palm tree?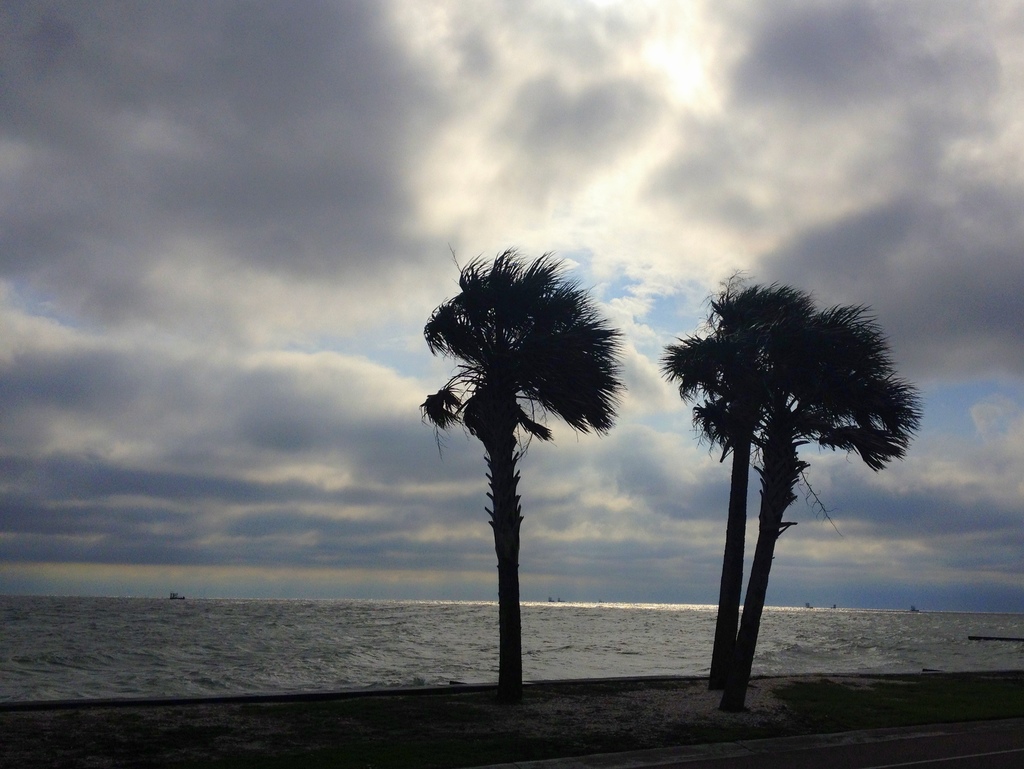
box=[756, 296, 915, 693]
